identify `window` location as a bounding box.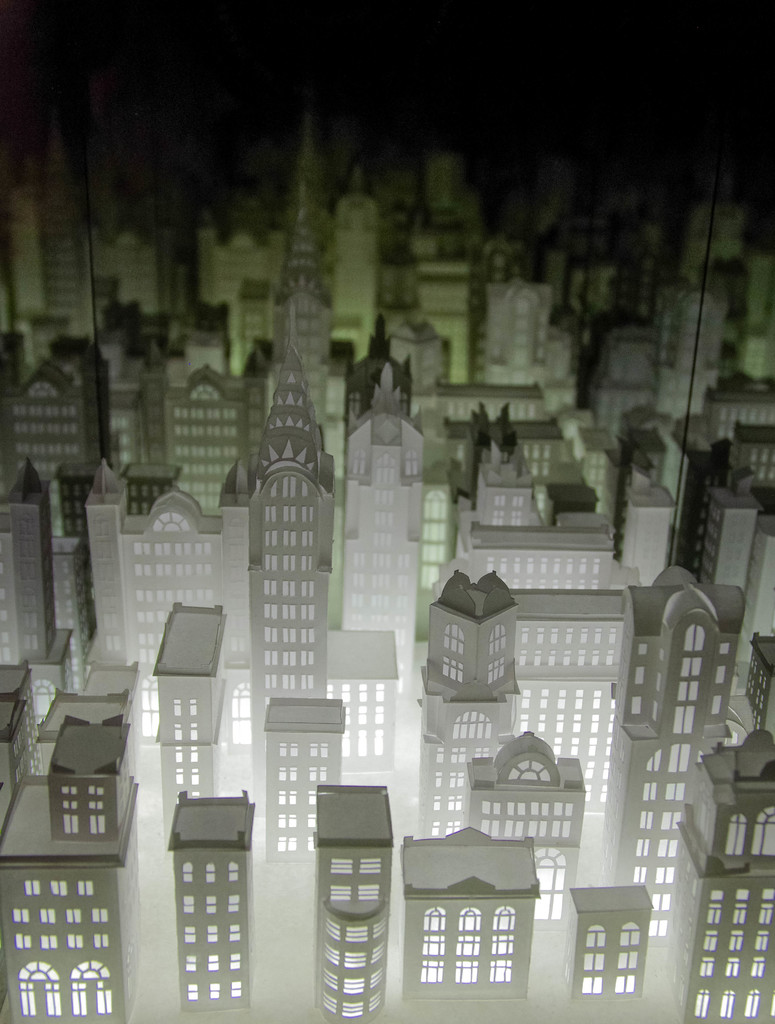
bbox(641, 782, 658, 801).
